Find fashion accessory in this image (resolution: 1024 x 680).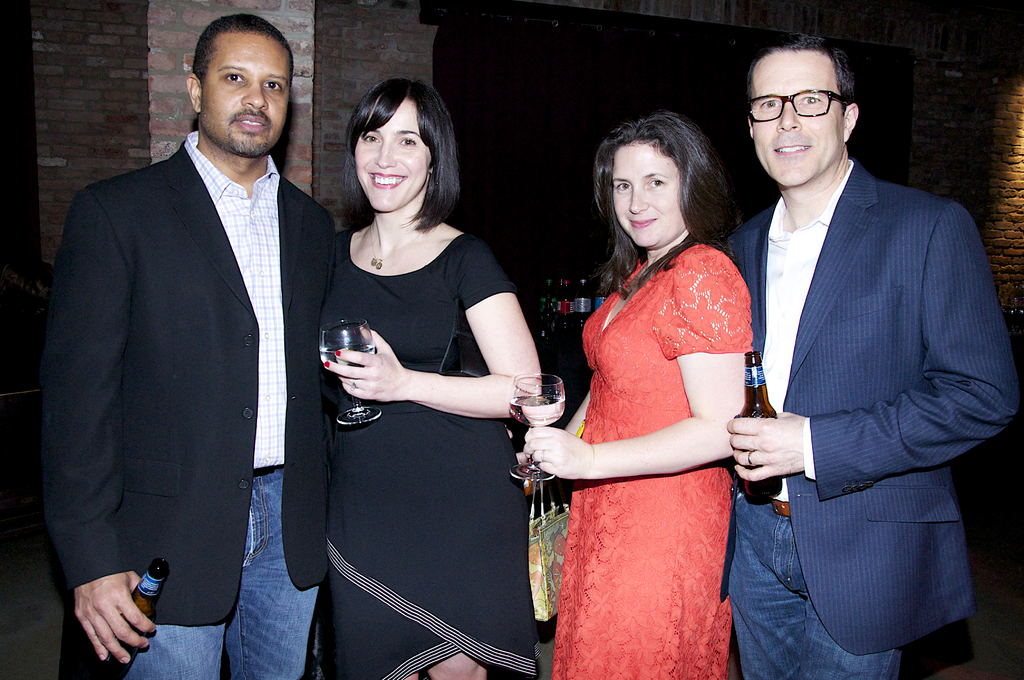
(528, 471, 570, 624).
